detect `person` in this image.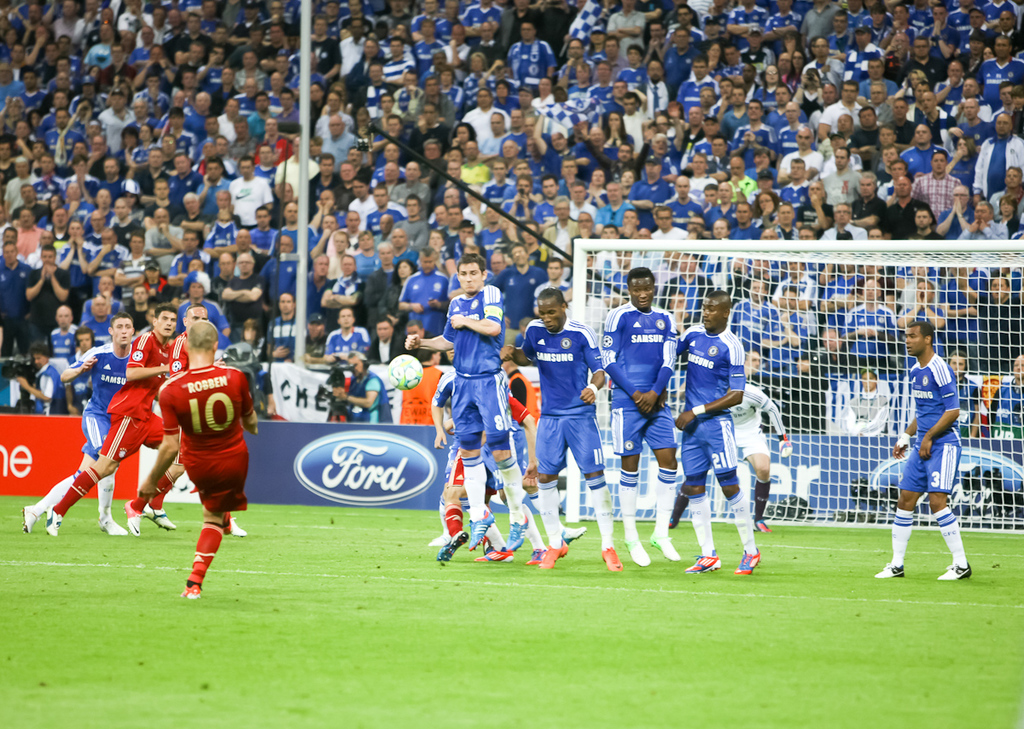
Detection: detection(219, 96, 241, 137).
